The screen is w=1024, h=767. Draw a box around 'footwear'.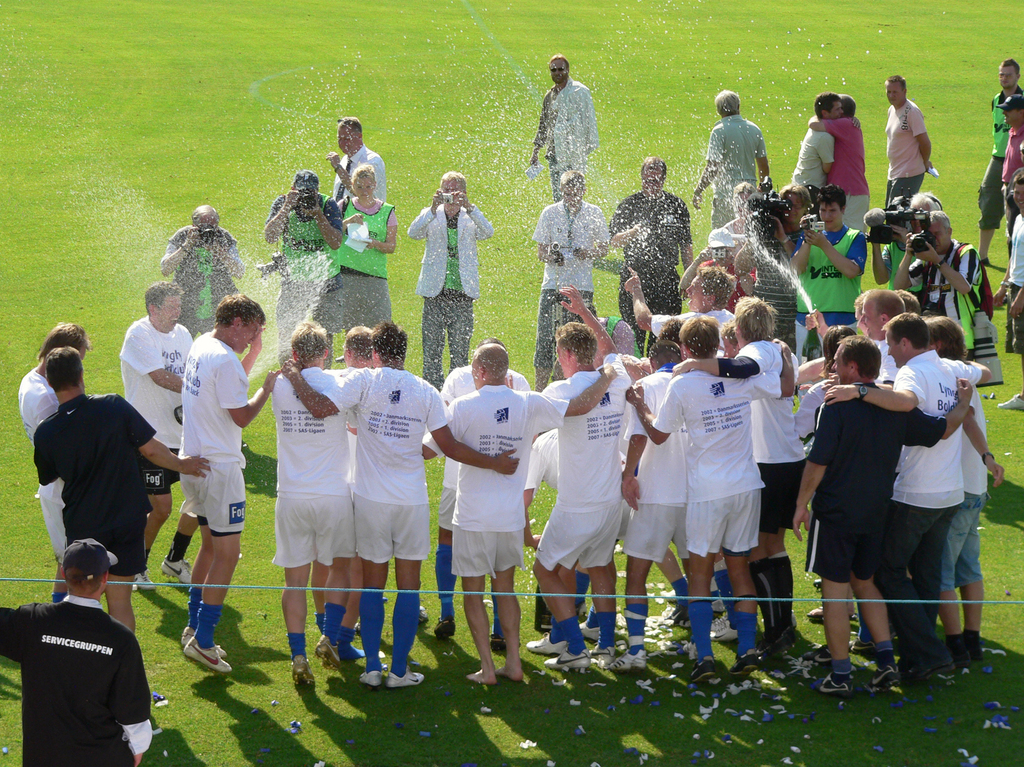
crop(591, 642, 611, 666).
